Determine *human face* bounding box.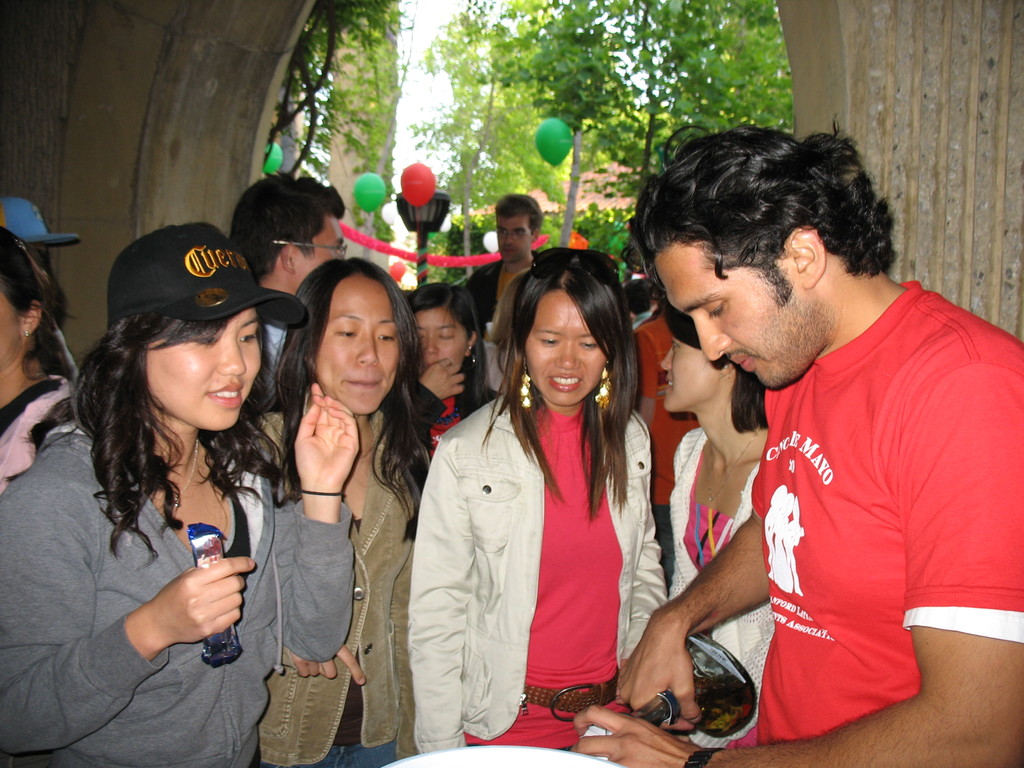
Determined: 411/307/469/372.
